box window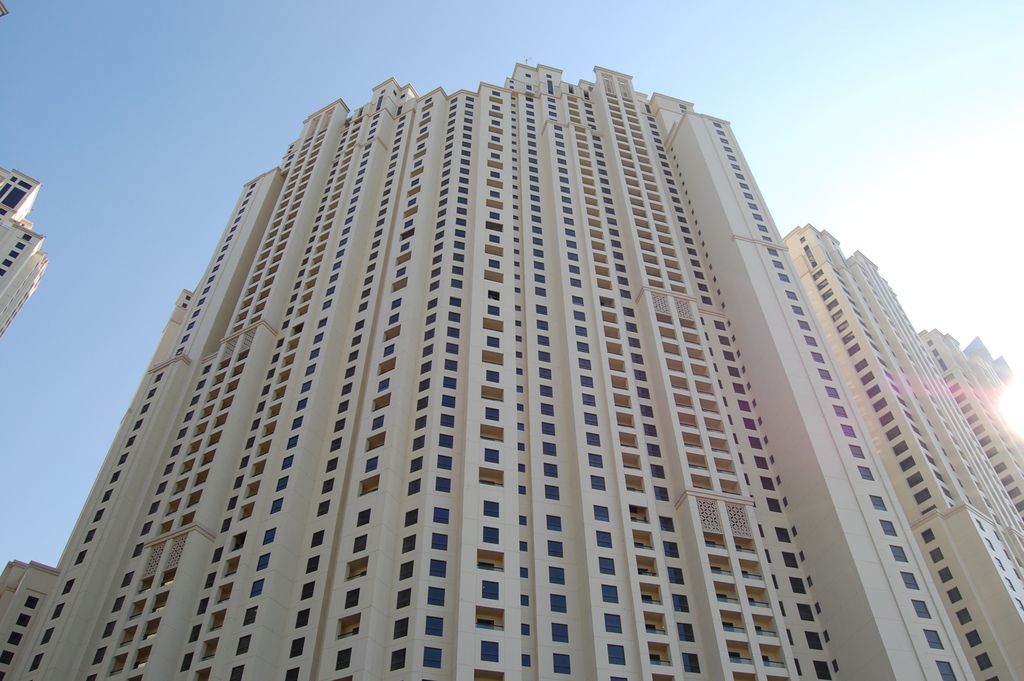
bbox(348, 366, 356, 375)
